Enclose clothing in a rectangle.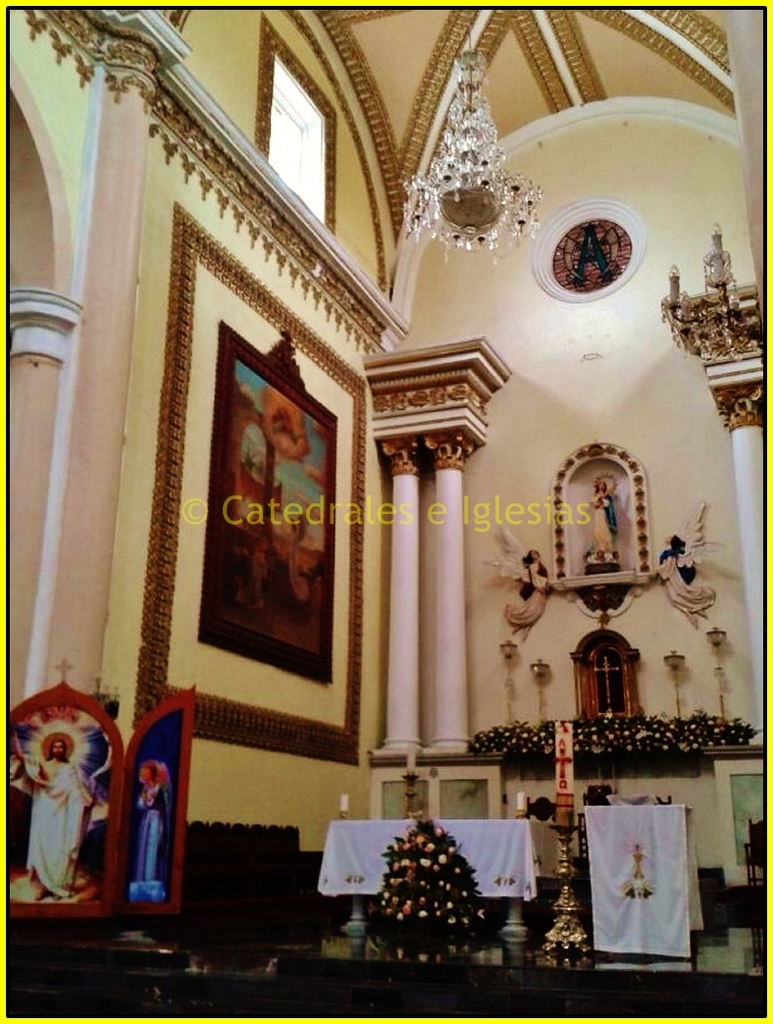
BBox(133, 787, 169, 890).
